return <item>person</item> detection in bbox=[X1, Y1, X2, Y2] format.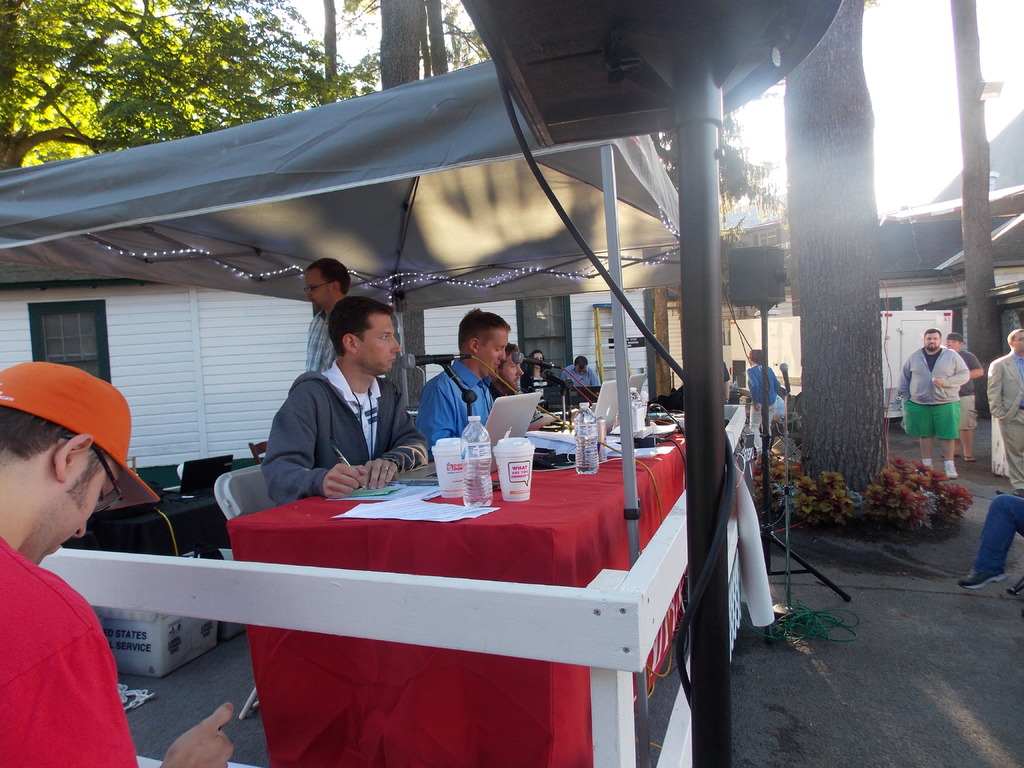
bbox=[304, 259, 350, 376].
